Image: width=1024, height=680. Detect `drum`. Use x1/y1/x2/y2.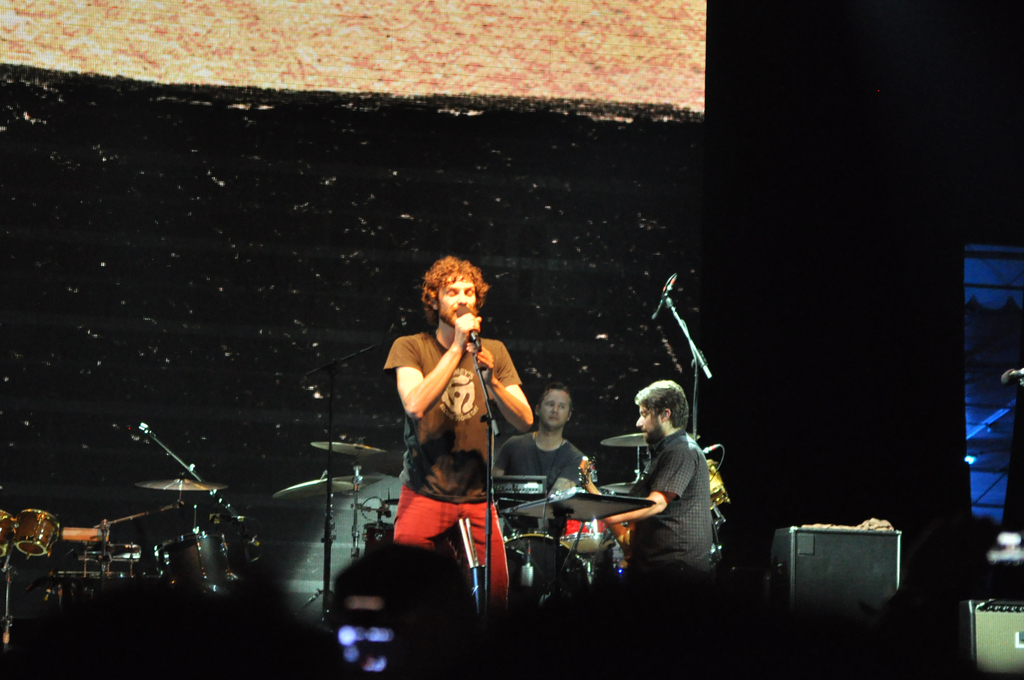
560/518/615/551.
